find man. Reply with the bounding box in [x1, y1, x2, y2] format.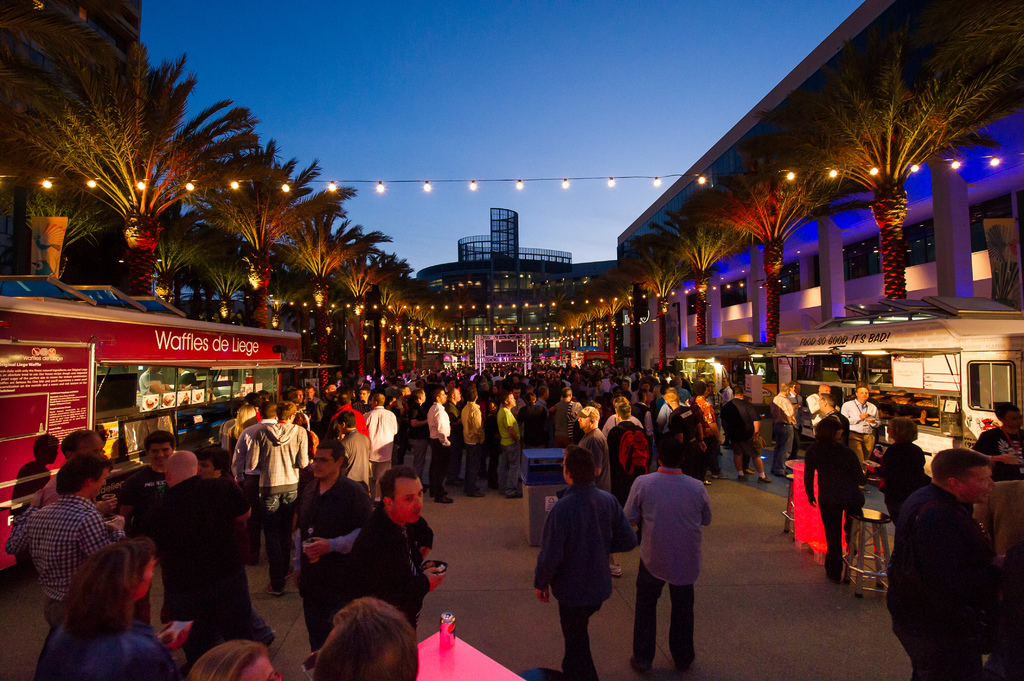
[623, 439, 717, 678].
